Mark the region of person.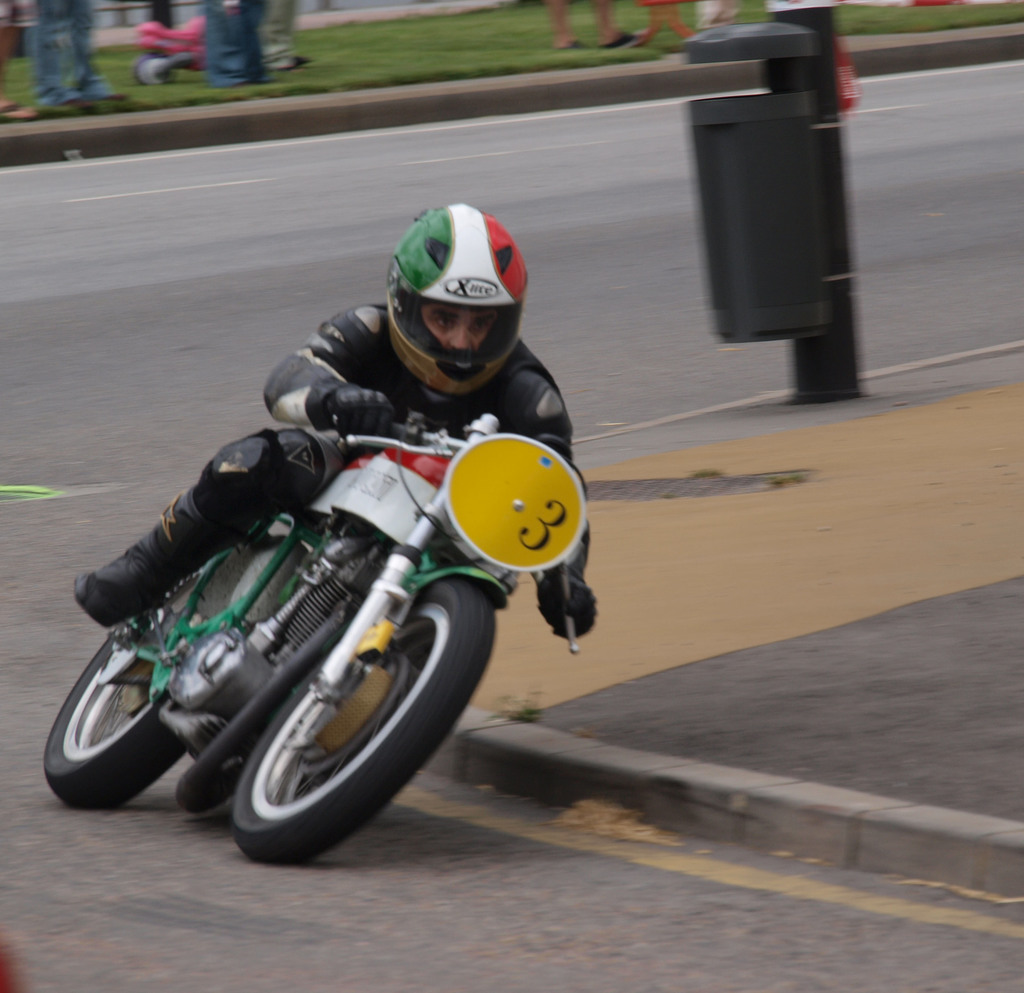
Region: {"left": 201, "top": 0, "right": 266, "bottom": 83}.
